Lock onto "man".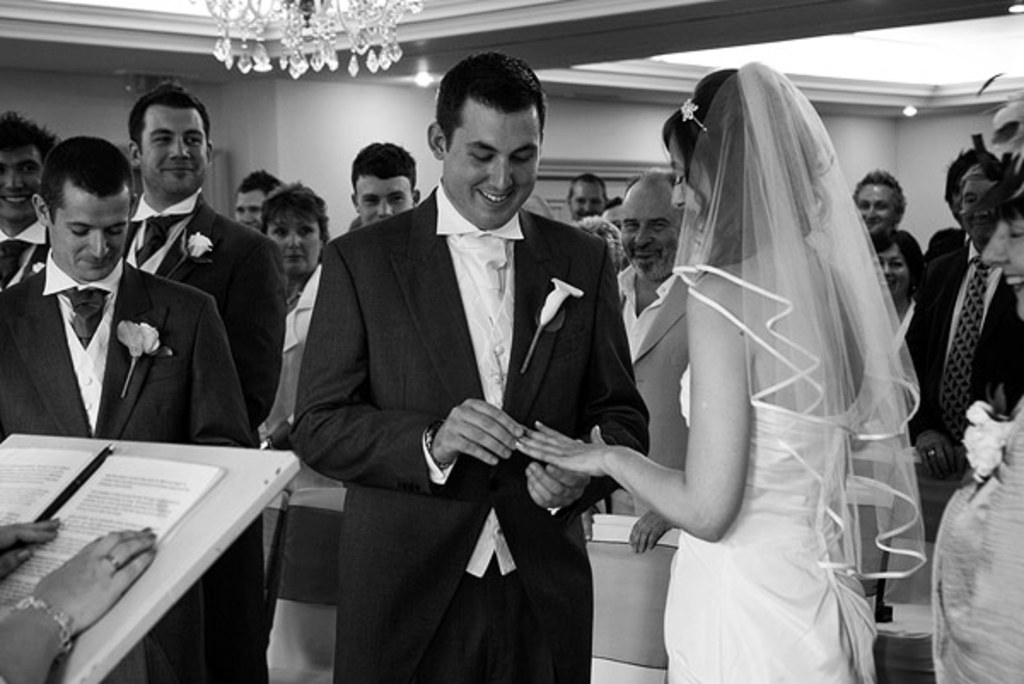
Locked: {"x1": 234, "y1": 169, "x2": 287, "y2": 234}.
